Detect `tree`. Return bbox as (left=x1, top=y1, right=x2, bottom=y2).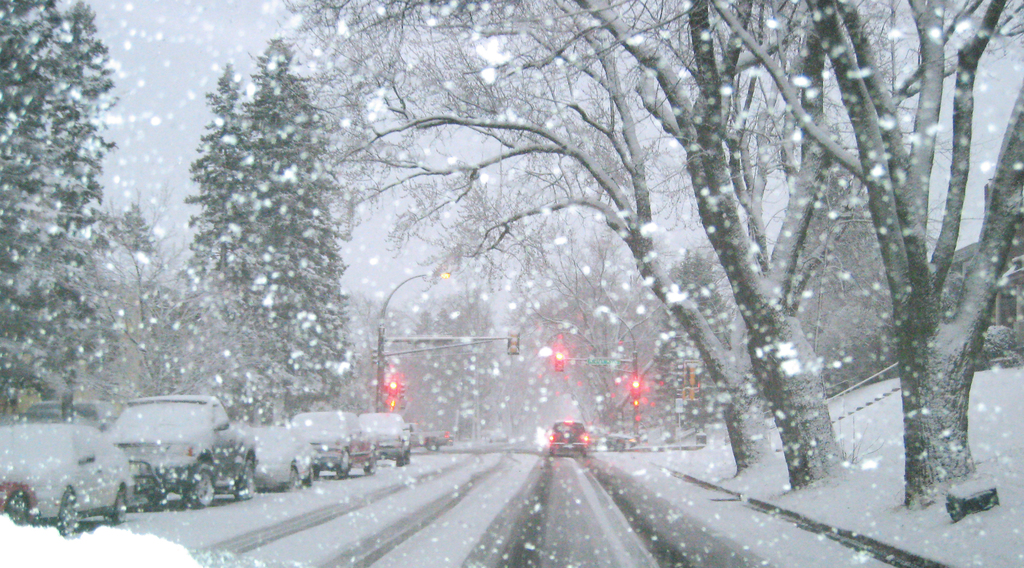
(left=161, top=35, right=372, bottom=439).
